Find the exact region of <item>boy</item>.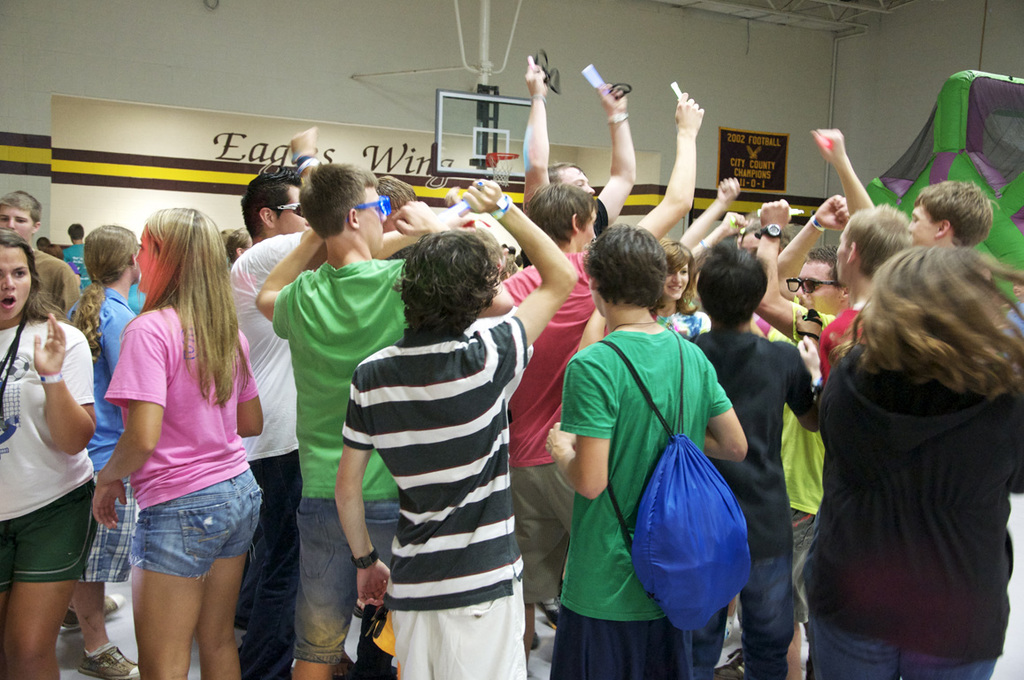
Exact region: <region>327, 177, 573, 679</region>.
